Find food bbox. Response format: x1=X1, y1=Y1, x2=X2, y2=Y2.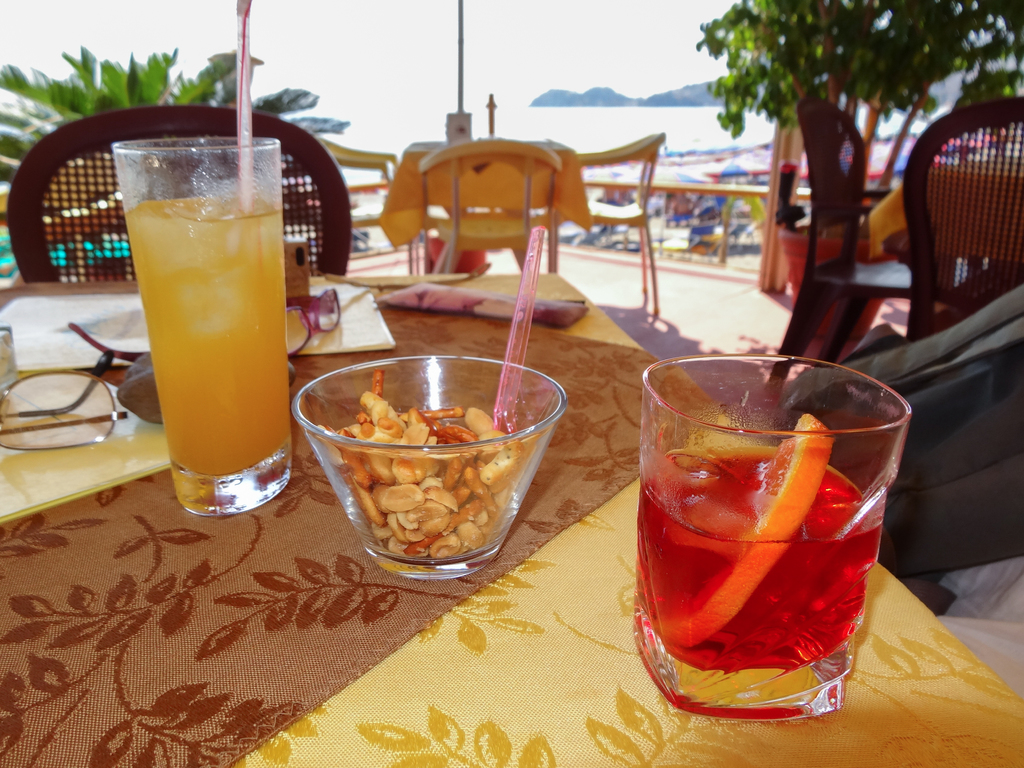
x1=652, y1=410, x2=833, y2=646.
